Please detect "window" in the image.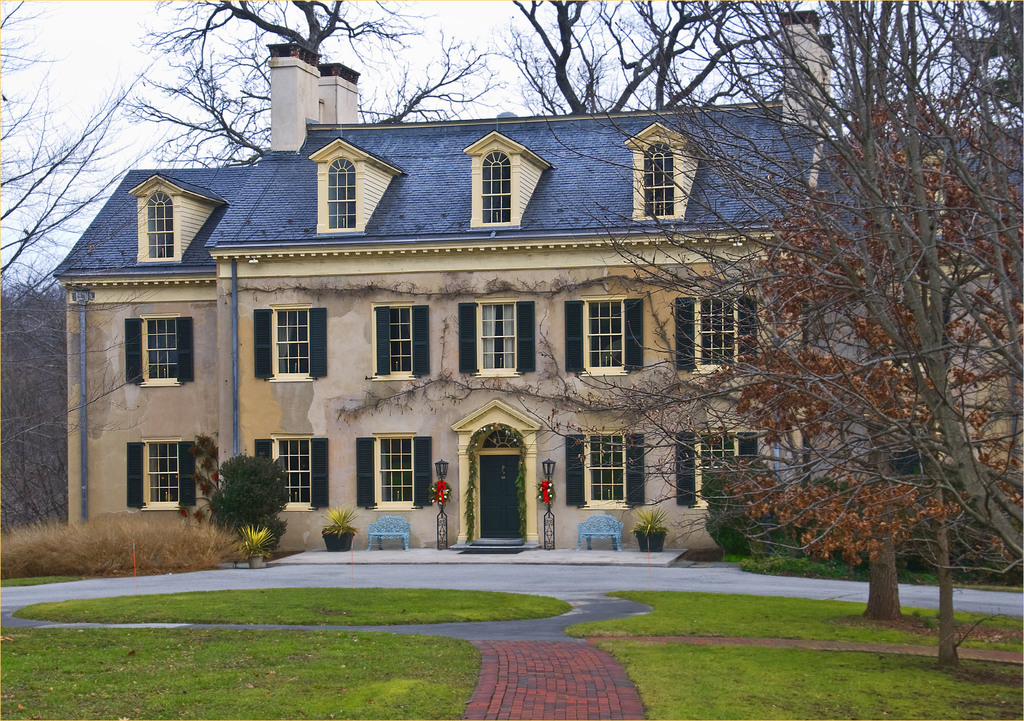
x1=140 y1=173 x2=177 y2=263.
